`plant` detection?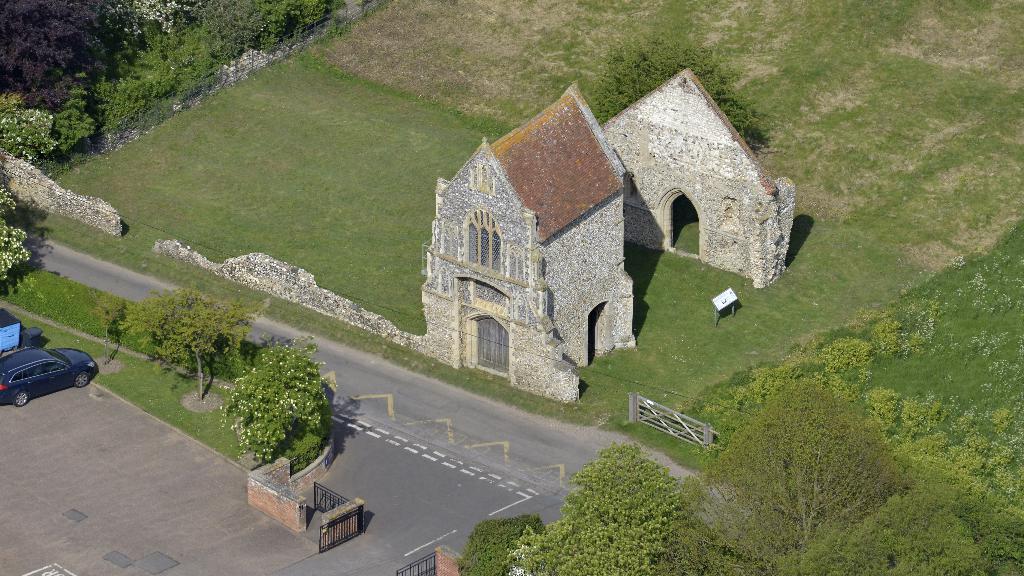
bbox=(5, 3, 1022, 478)
